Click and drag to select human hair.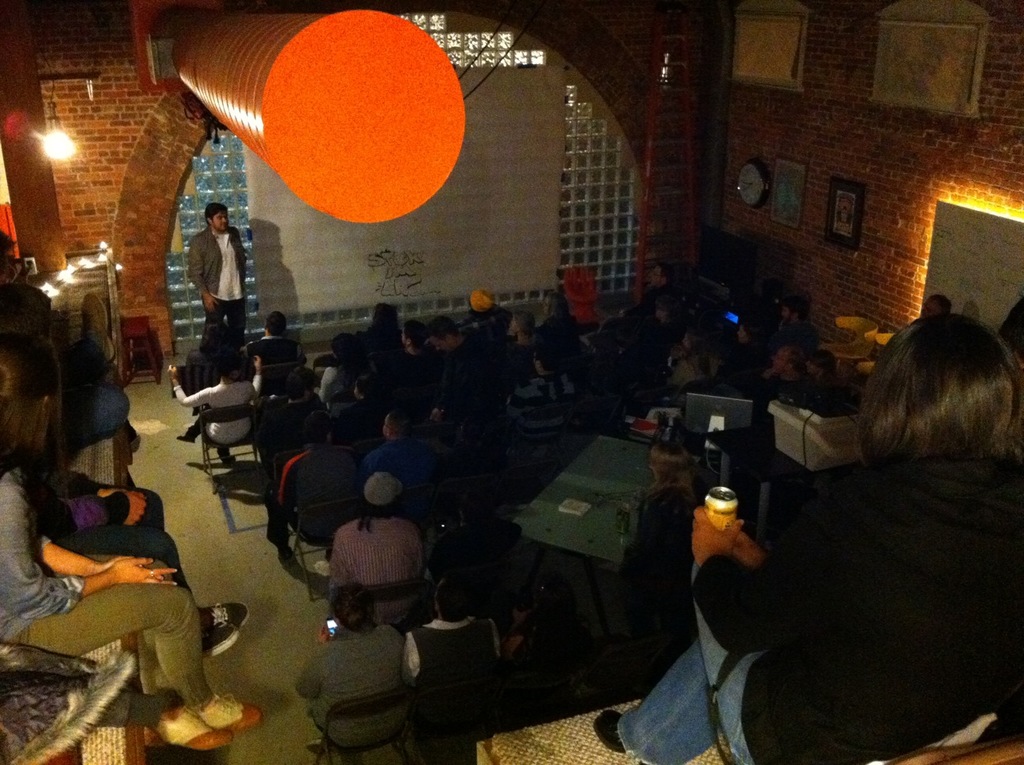
Selection: [x1=204, y1=202, x2=225, y2=223].
